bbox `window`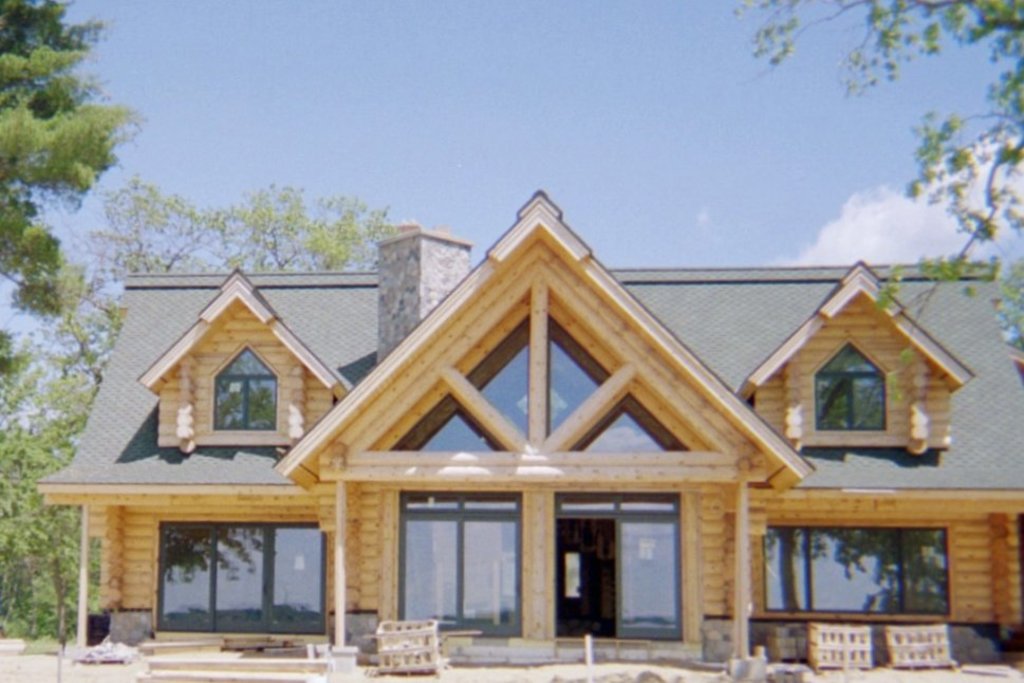
[154,525,323,634]
